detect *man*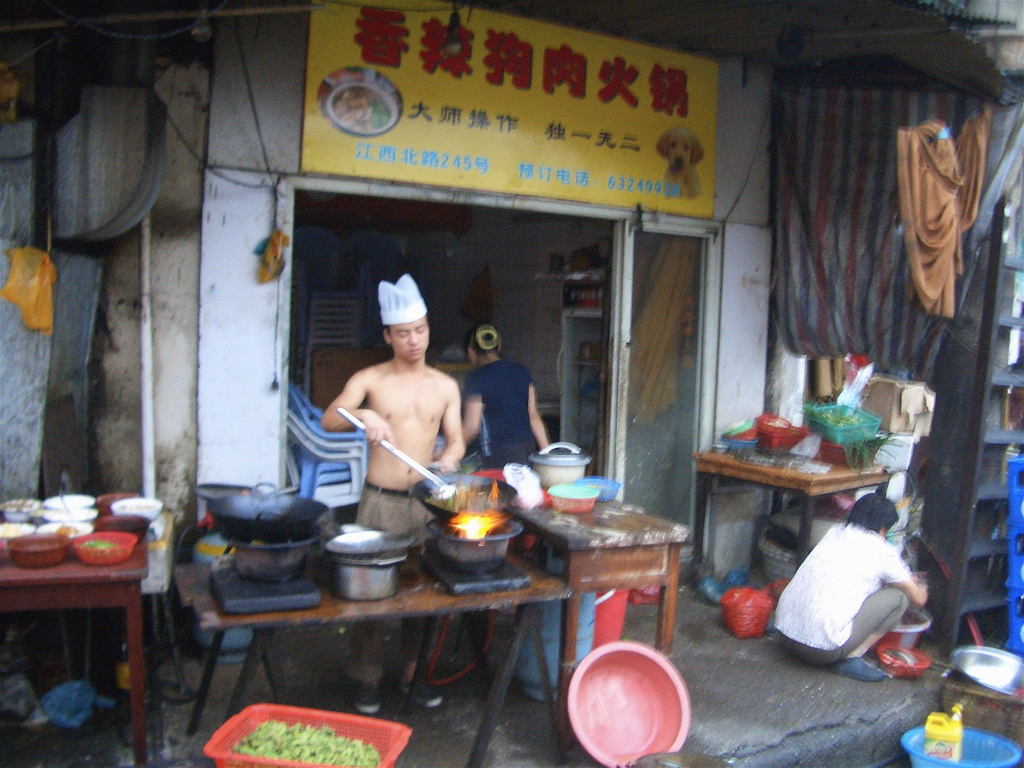
crop(765, 488, 925, 684)
